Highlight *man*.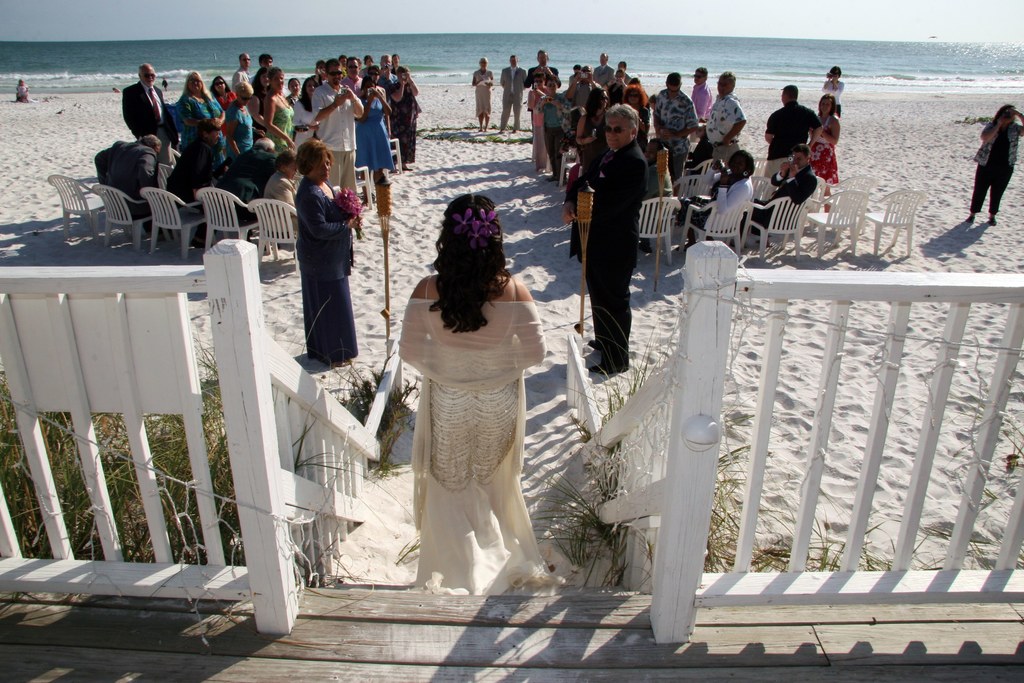
Highlighted region: bbox=[230, 51, 252, 95].
